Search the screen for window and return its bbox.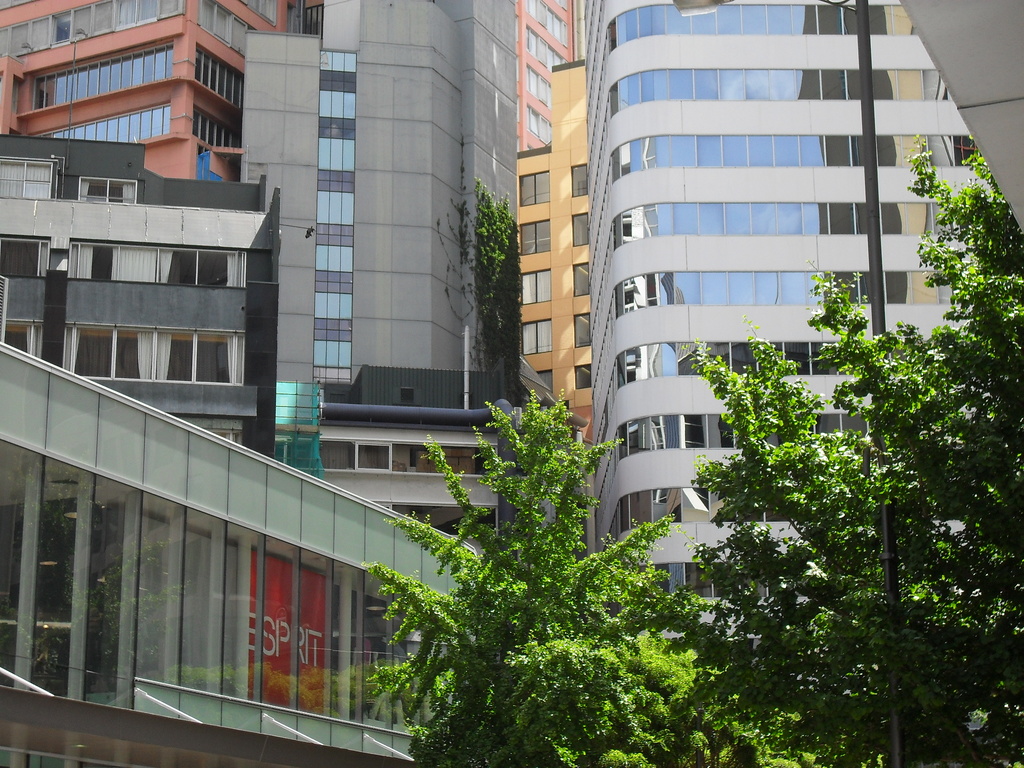
Found: 521/65/554/108.
